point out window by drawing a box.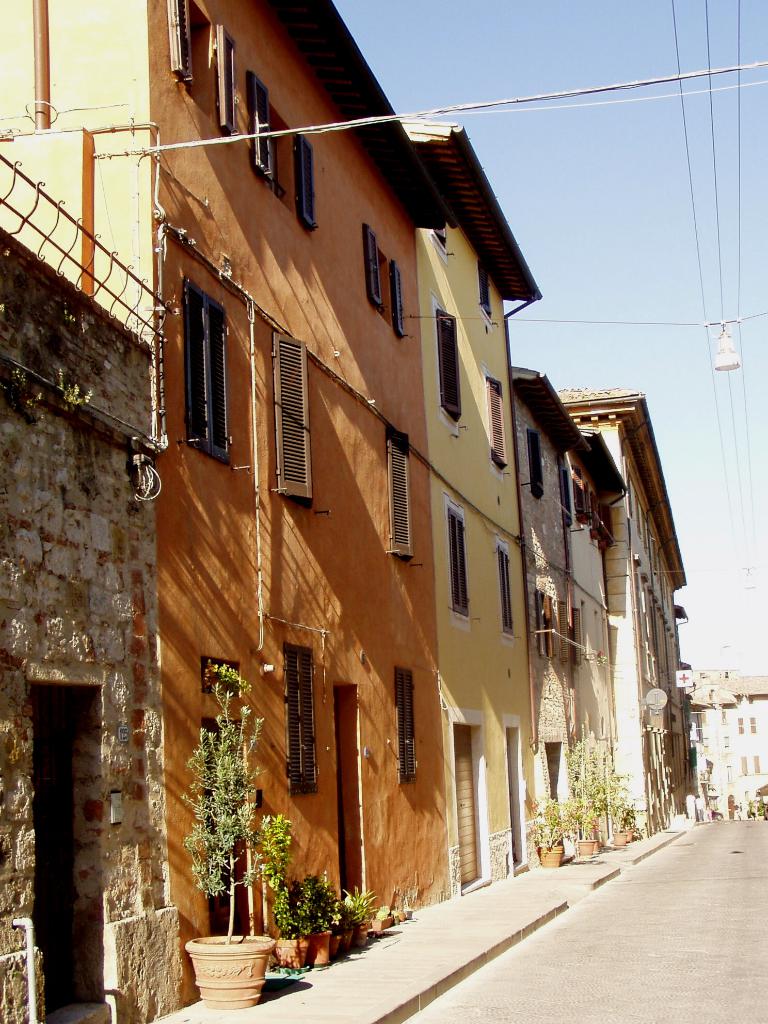
bbox=[428, 227, 452, 265].
